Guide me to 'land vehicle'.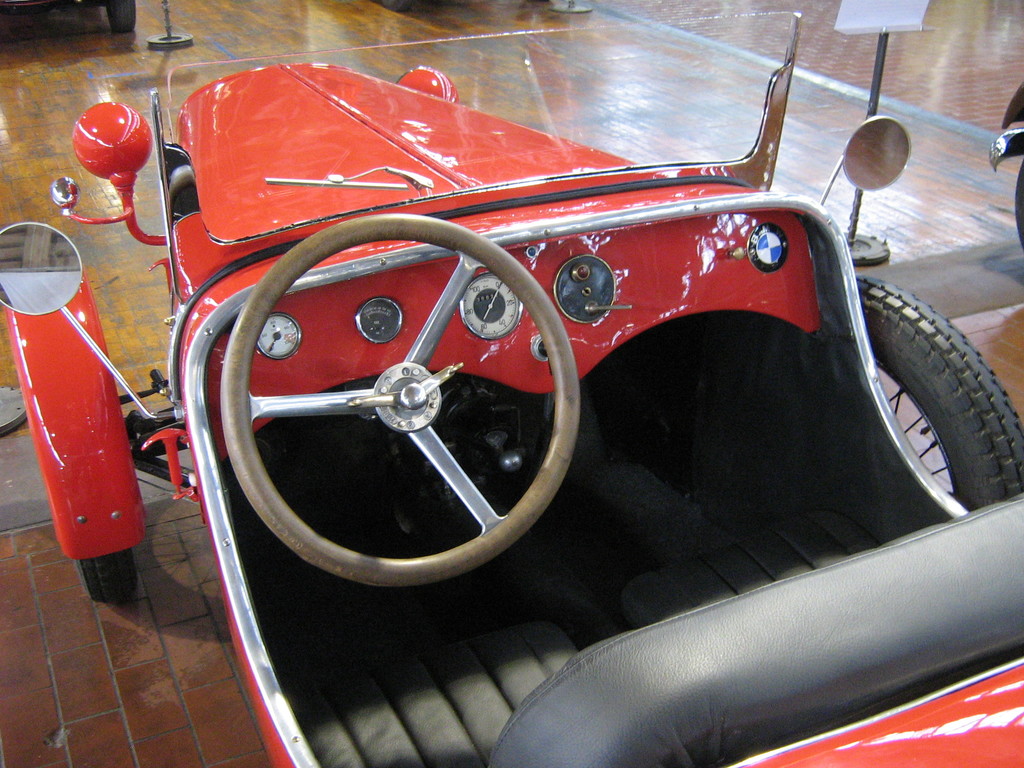
Guidance: [left=88, top=31, right=1023, bottom=726].
